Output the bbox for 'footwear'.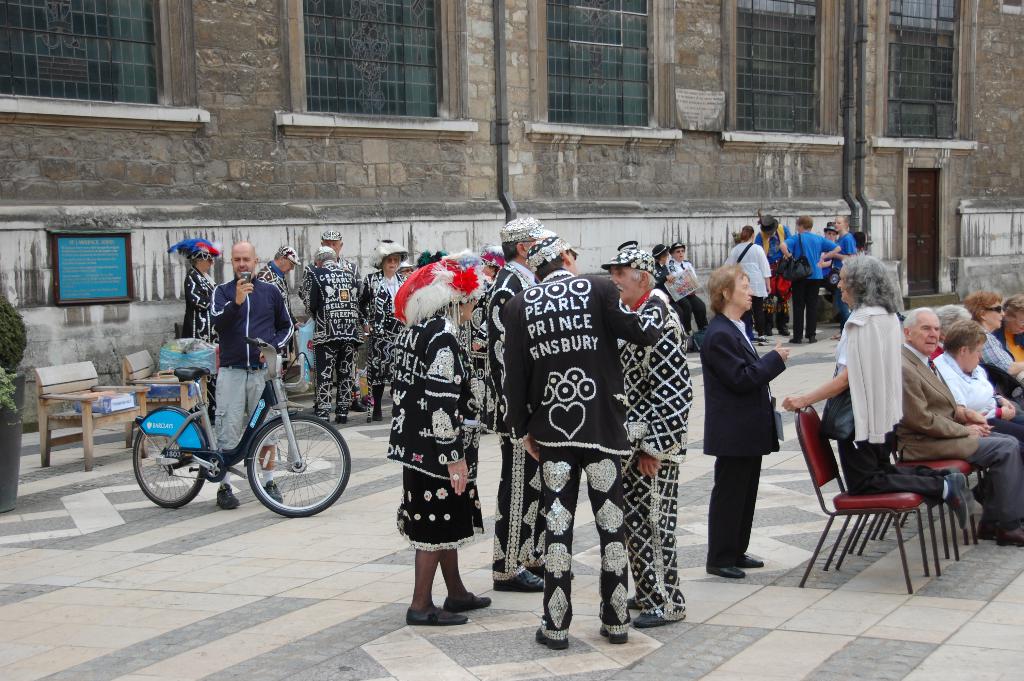
x1=261, y1=481, x2=287, y2=505.
